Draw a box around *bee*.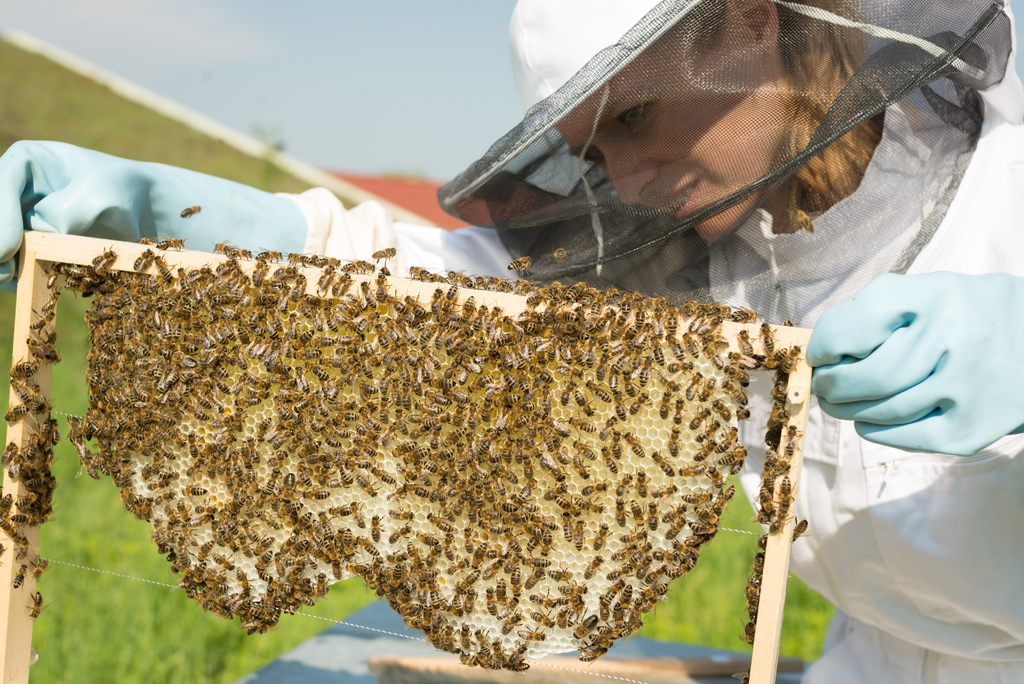
detection(687, 402, 715, 431).
